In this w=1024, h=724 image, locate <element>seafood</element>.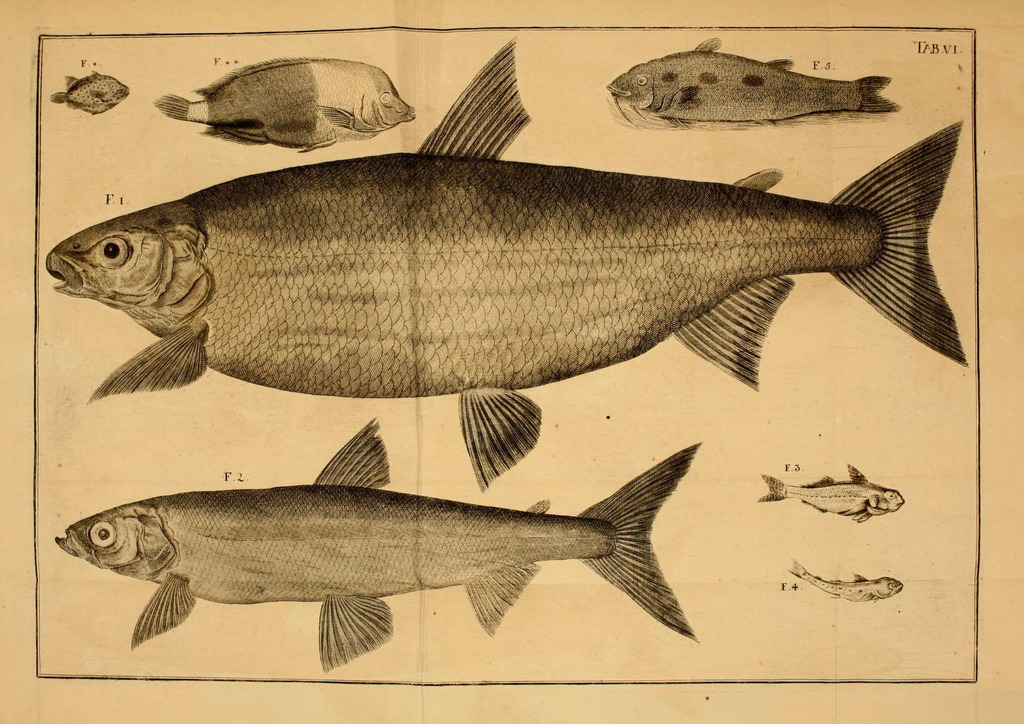
Bounding box: {"left": 762, "top": 462, "right": 903, "bottom": 523}.
